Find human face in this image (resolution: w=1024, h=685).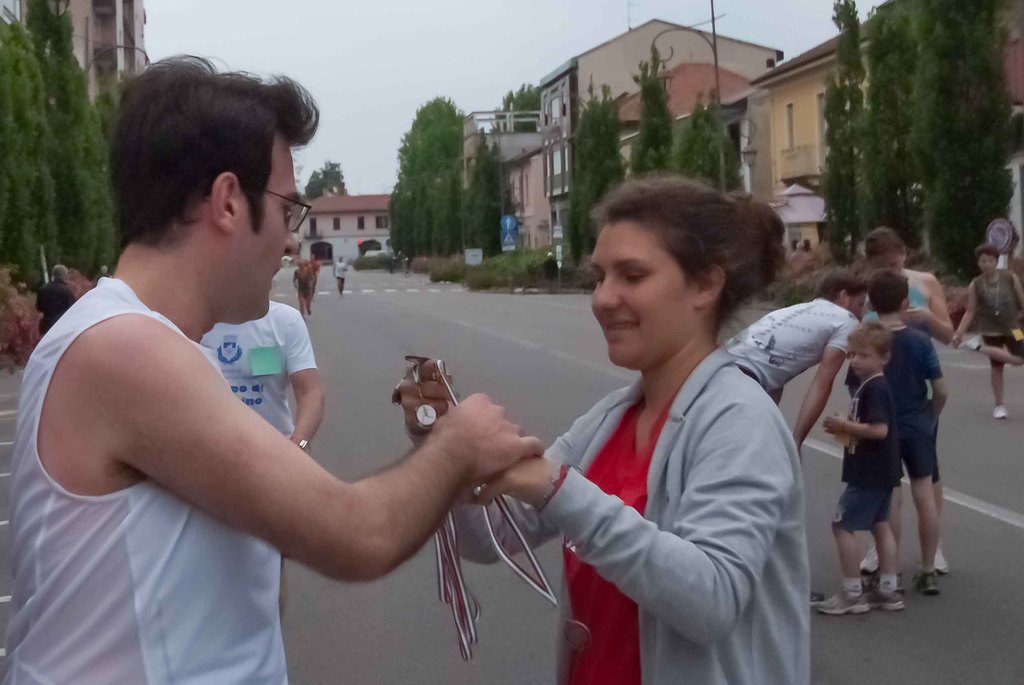
232 135 299 319.
